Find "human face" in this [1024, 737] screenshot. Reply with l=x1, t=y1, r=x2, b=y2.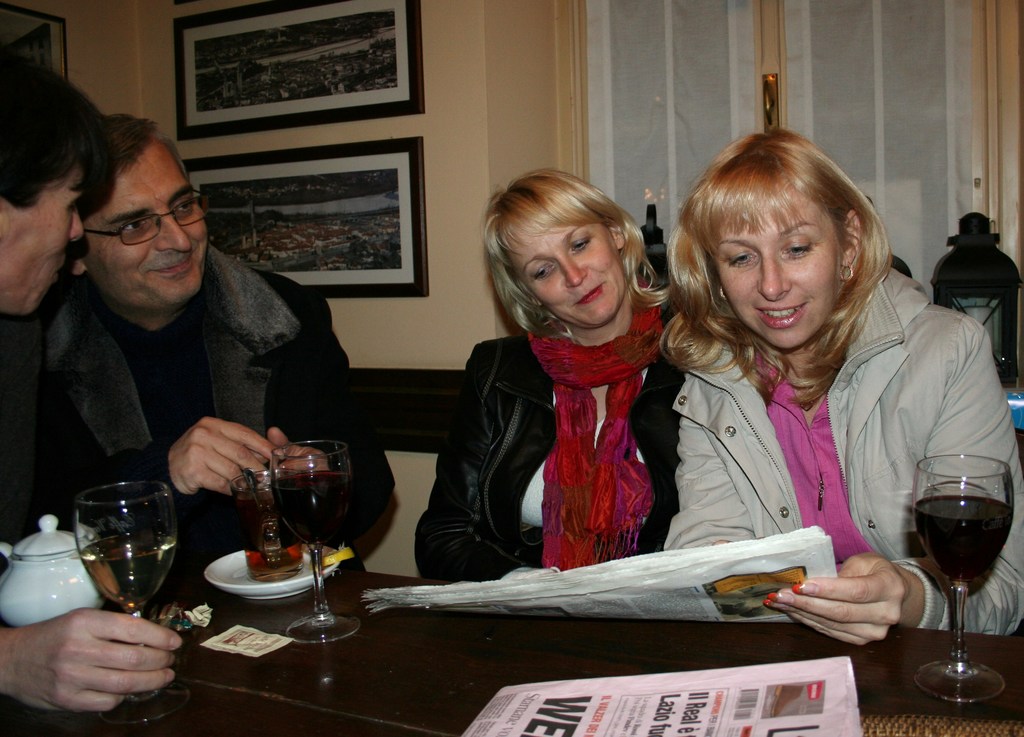
l=718, t=202, r=842, b=346.
